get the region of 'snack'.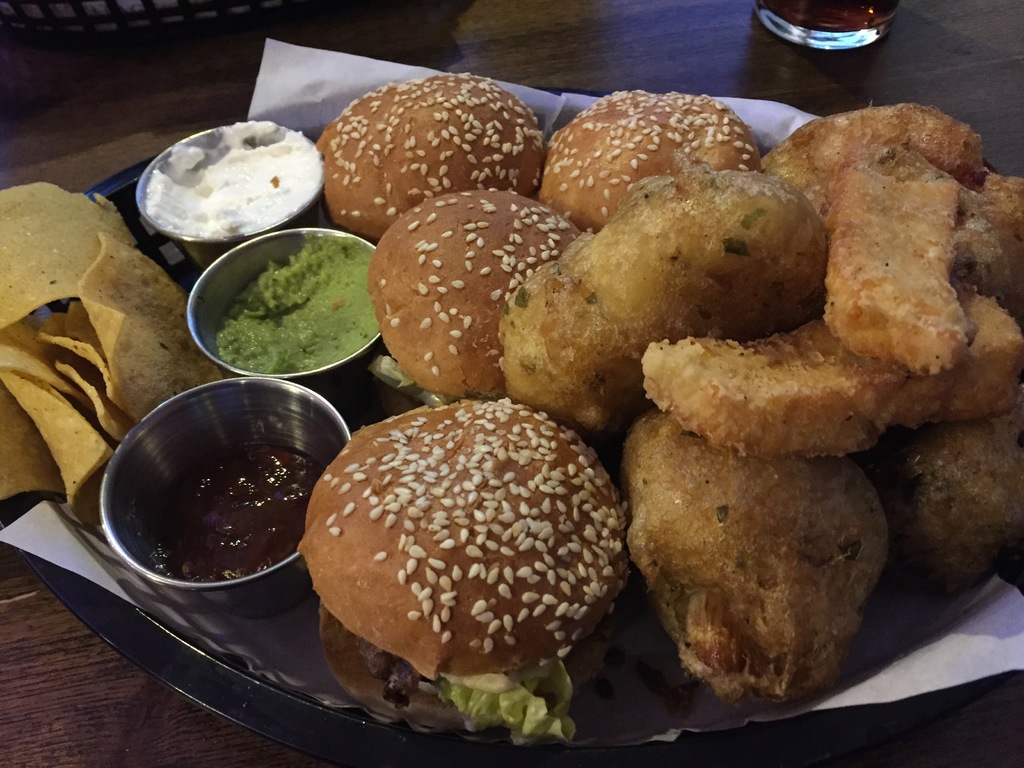
505,173,838,441.
